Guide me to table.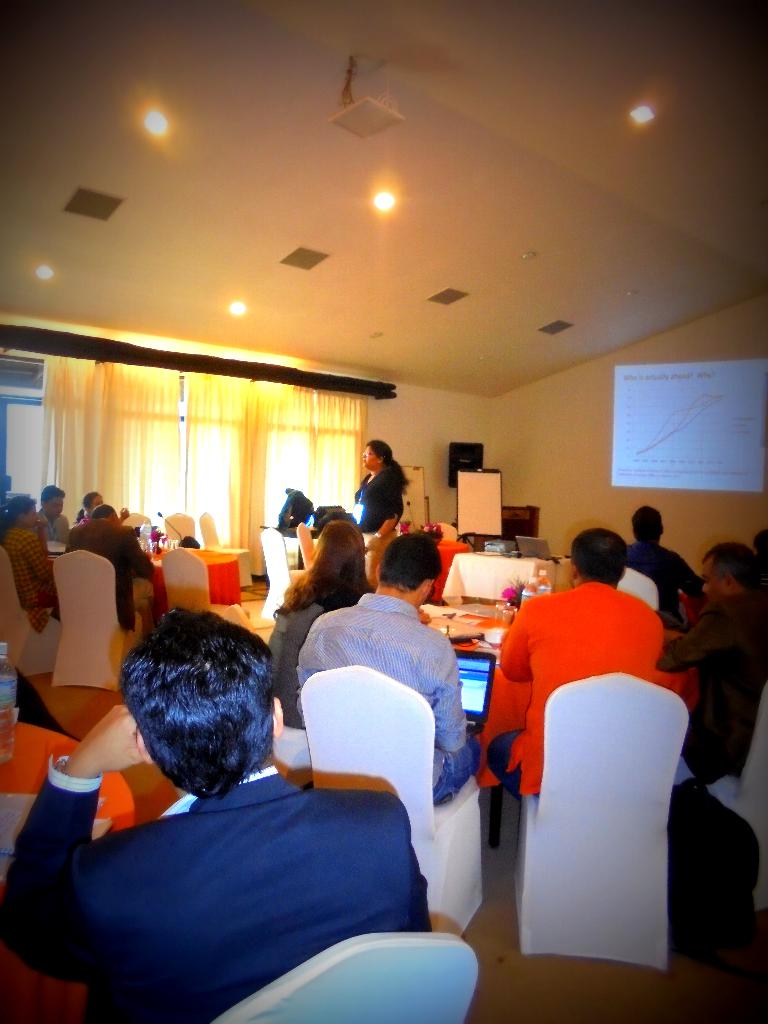
Guidance: x1=0 y1=720 x2=134 y2=886.
